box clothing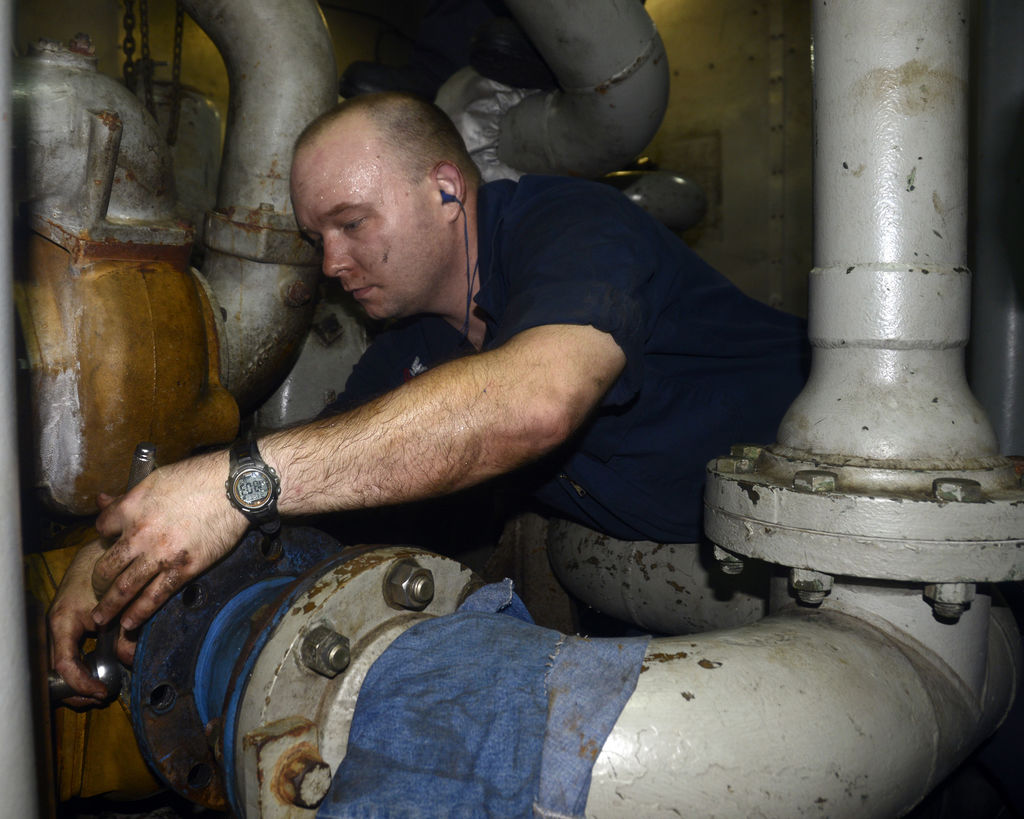
box(316, 170, 809, 561)
